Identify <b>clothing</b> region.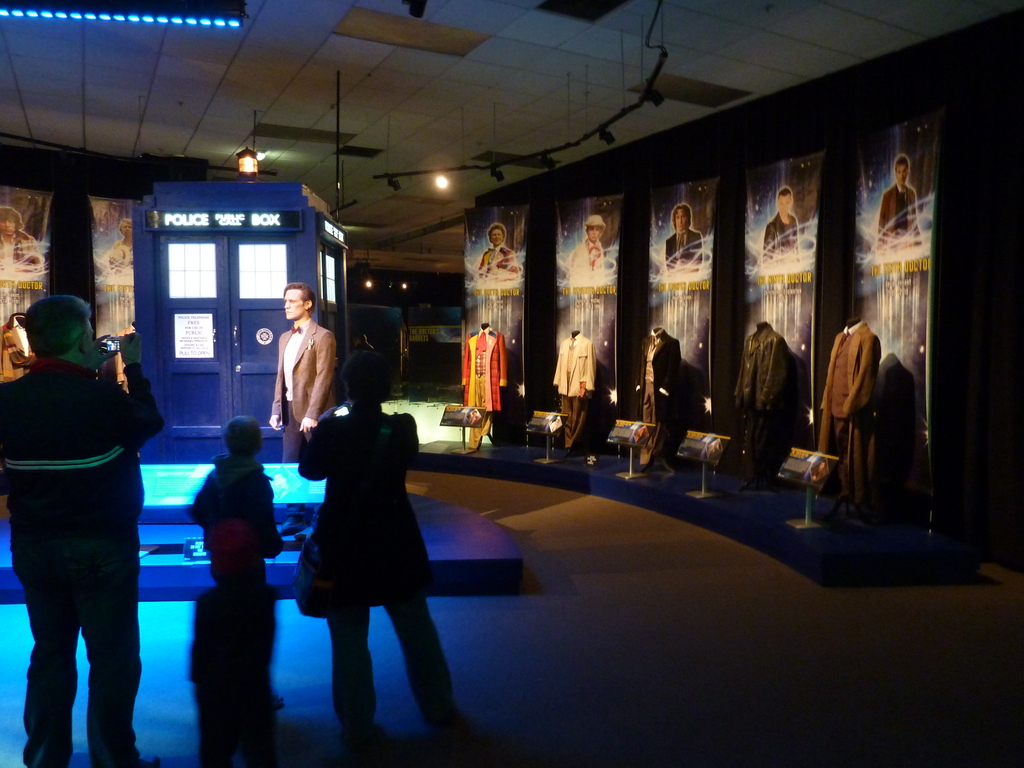
Region: bbox=[554, 338, 592, 447].
